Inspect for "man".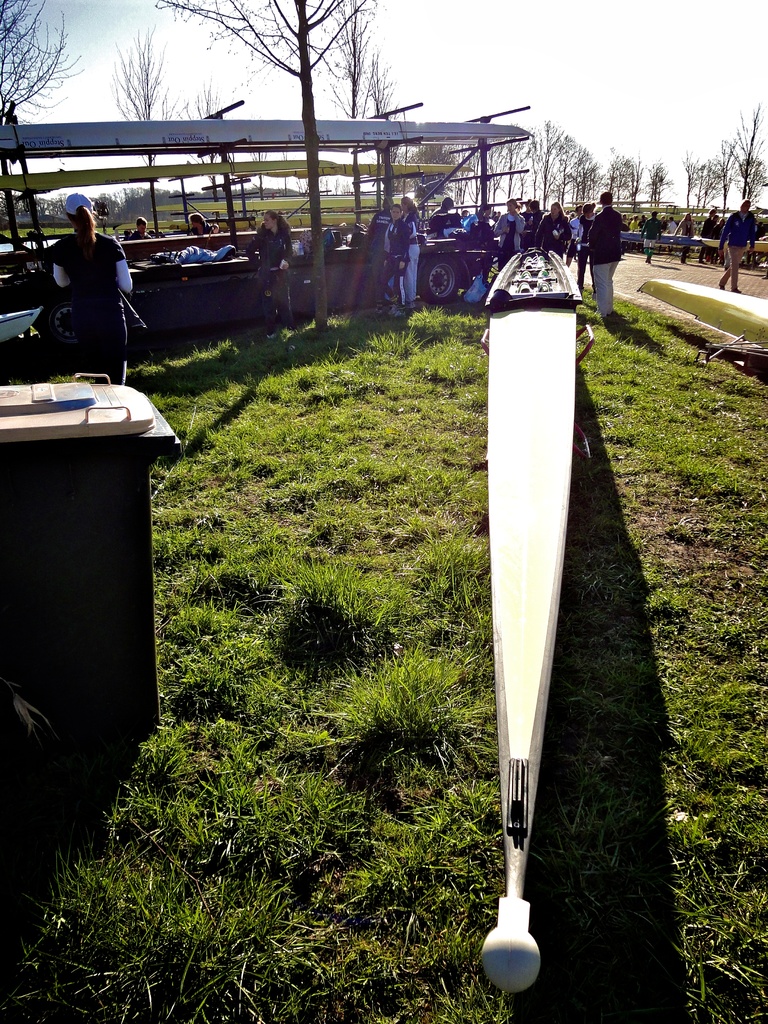
Inspection: BBox(586, 190, 621, 319).
